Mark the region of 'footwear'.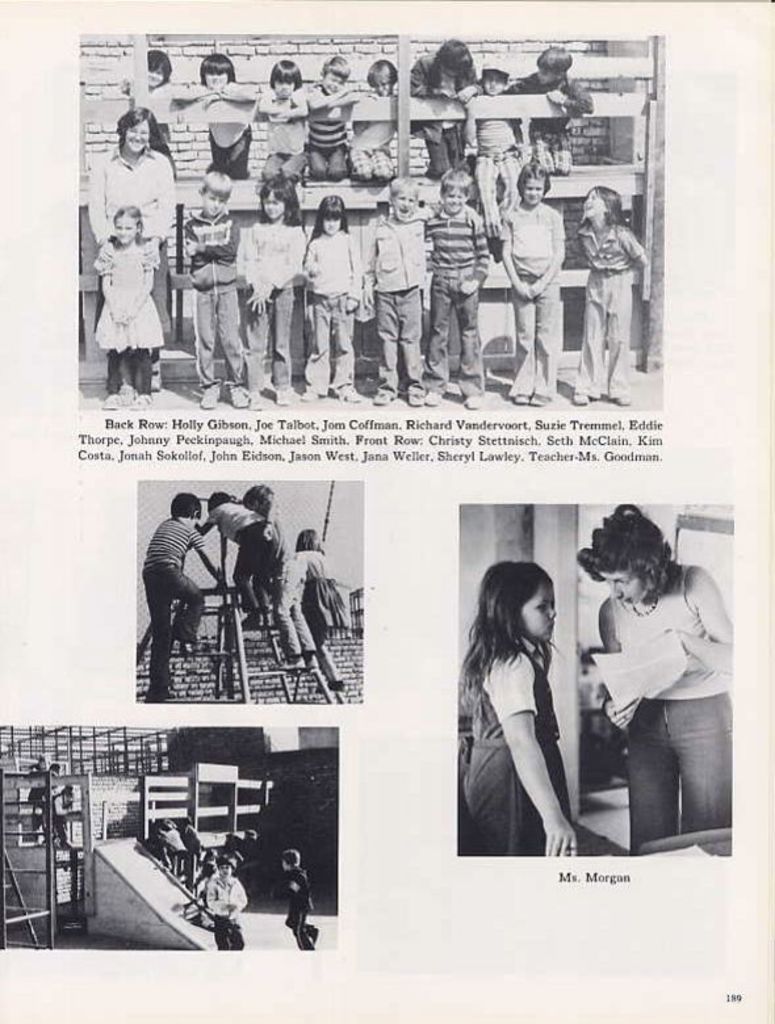
Region: x1=373 y1=386 x2=398 y2=407.
